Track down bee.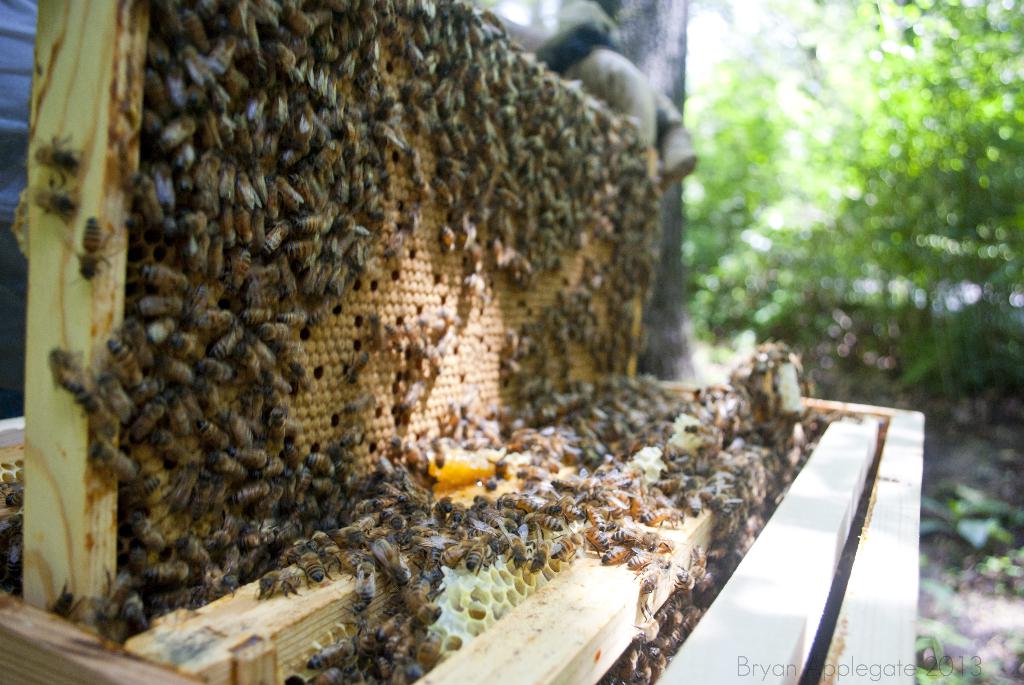
Tracked to detection(461, 534, 494, 579).
